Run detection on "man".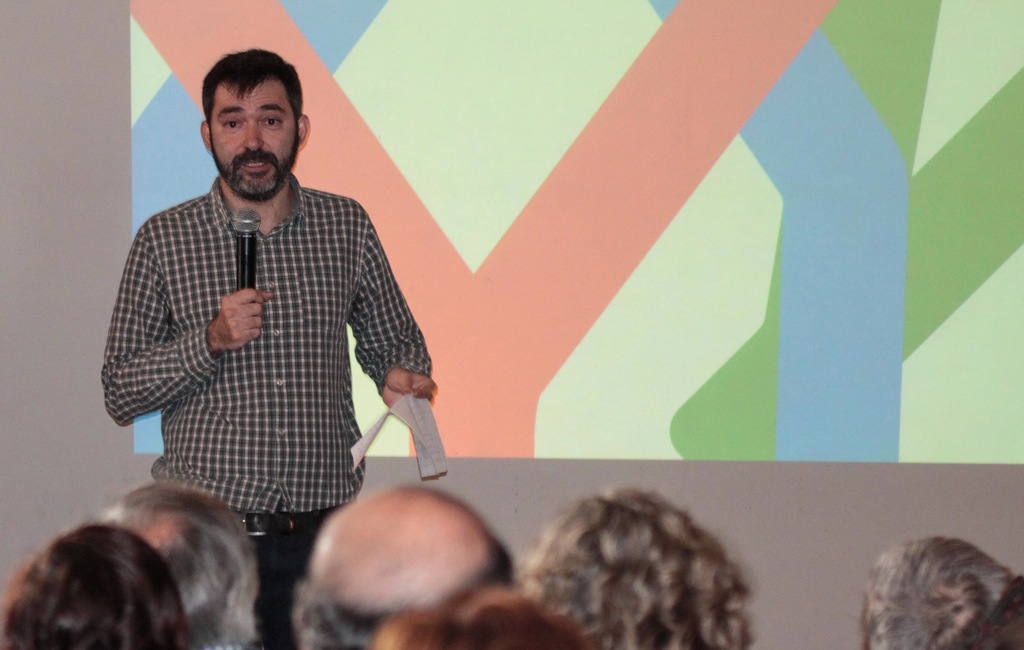
Result: {"left": 536, "top": 487, "right": 768, "bottom": 649}.
